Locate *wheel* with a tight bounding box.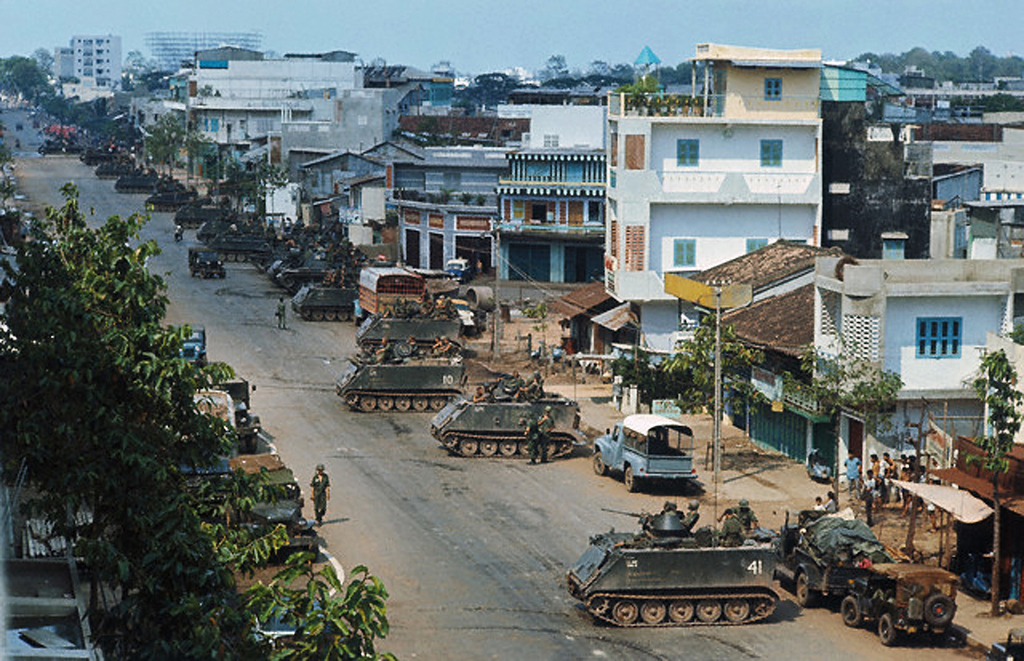
(left=844, top=597, right=860, bottom=632).
